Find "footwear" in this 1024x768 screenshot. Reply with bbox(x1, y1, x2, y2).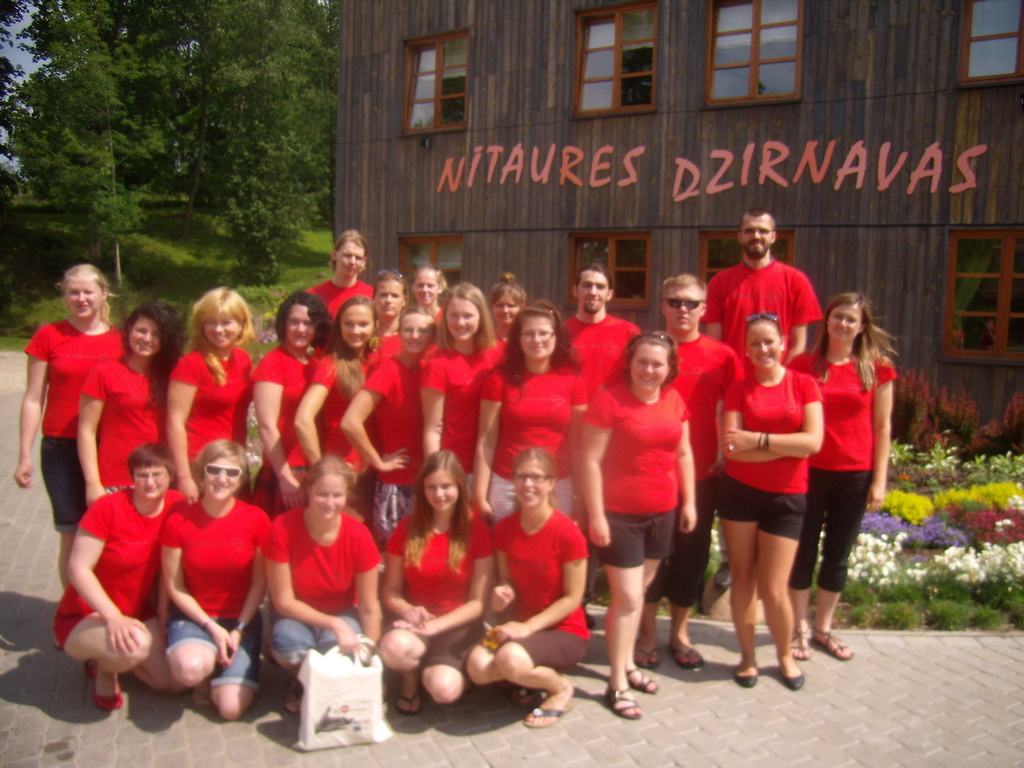
bbox(394, 682, 426, 716).
